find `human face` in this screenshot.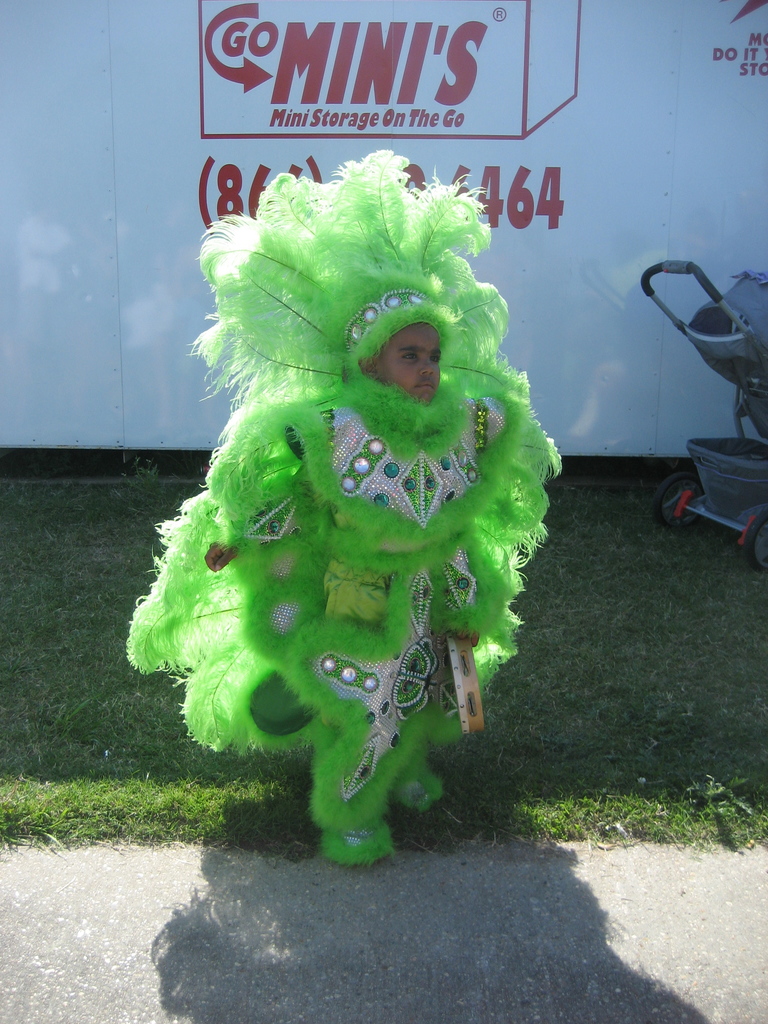
The bounding box for `human face` is locate(376, 323, 443, 399).
